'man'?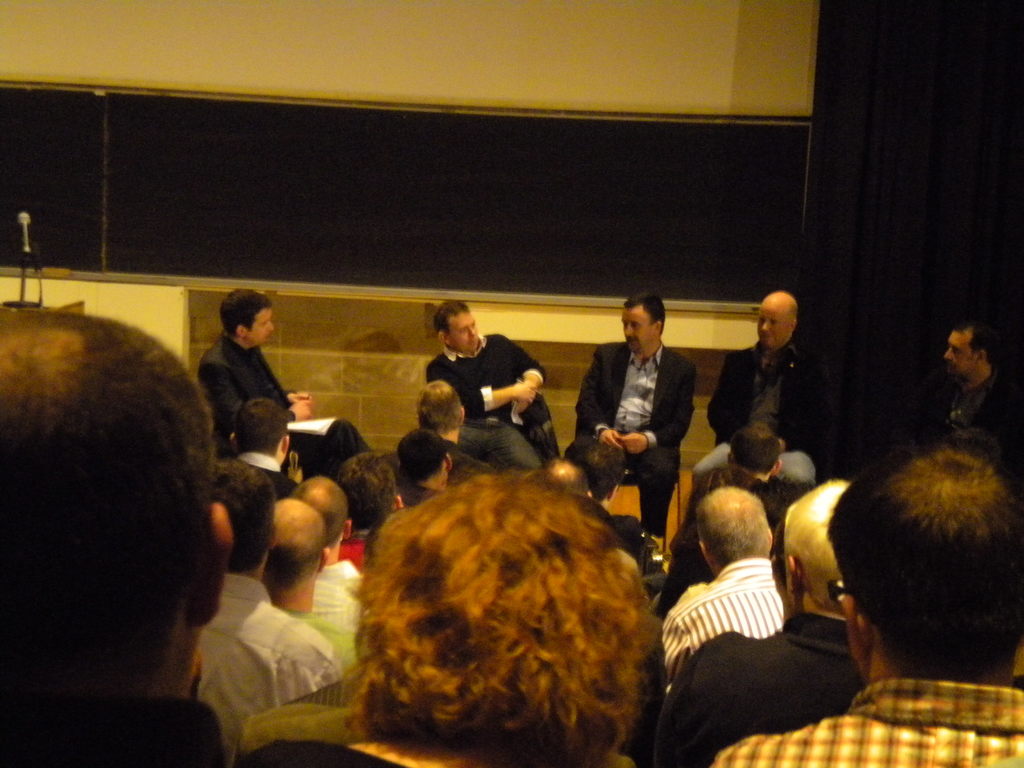
bbox=(643, 477, 863, 767)
